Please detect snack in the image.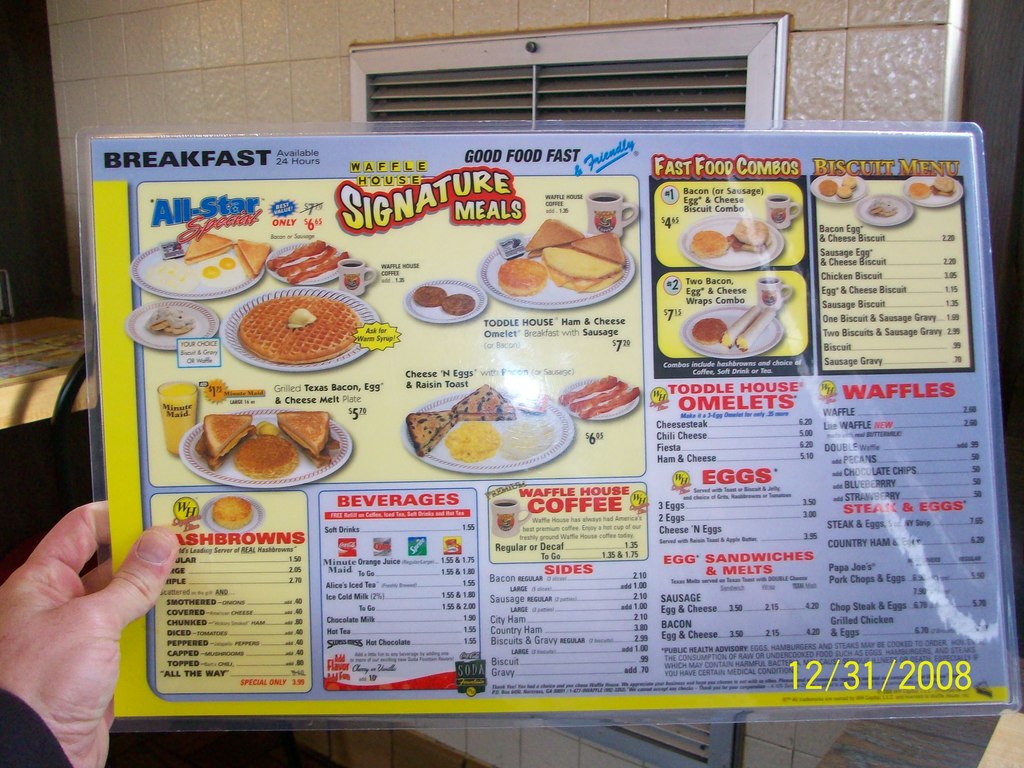
left=731, top=220, right=772, bottom=255.
